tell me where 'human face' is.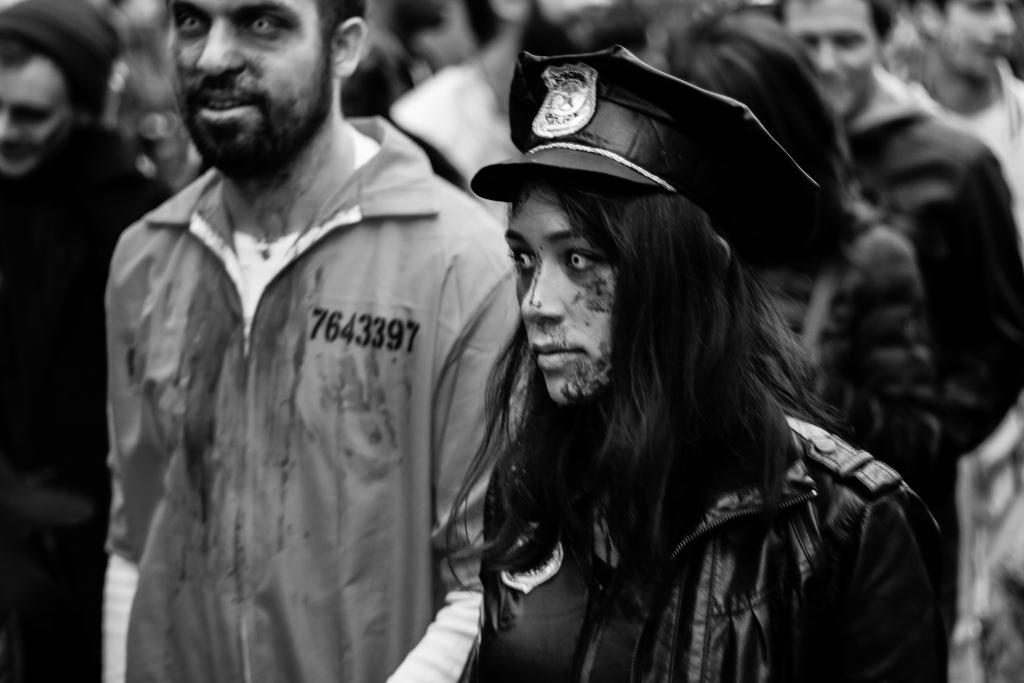
'human face' is at <box>179,6,348,179</box>.
